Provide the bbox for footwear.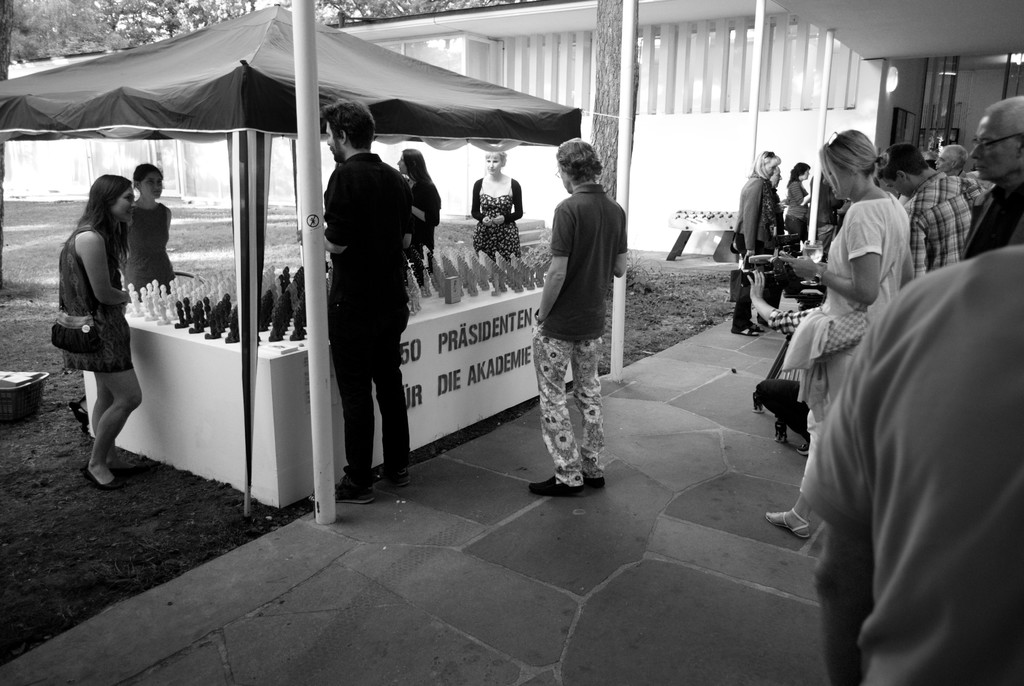
locate(764, 503, 810, 540).
